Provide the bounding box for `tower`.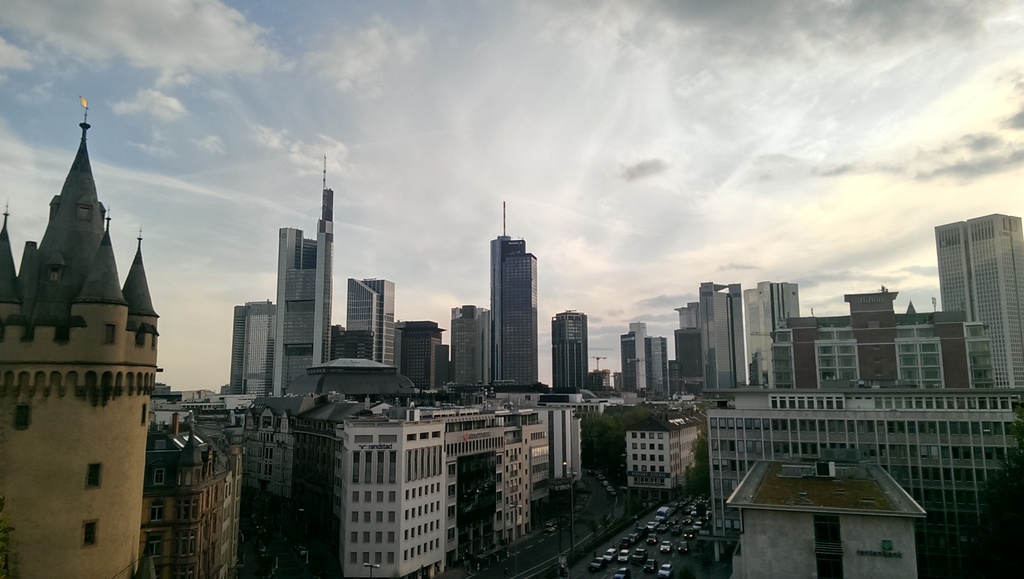
Rect(551, 307, 585, 396).
